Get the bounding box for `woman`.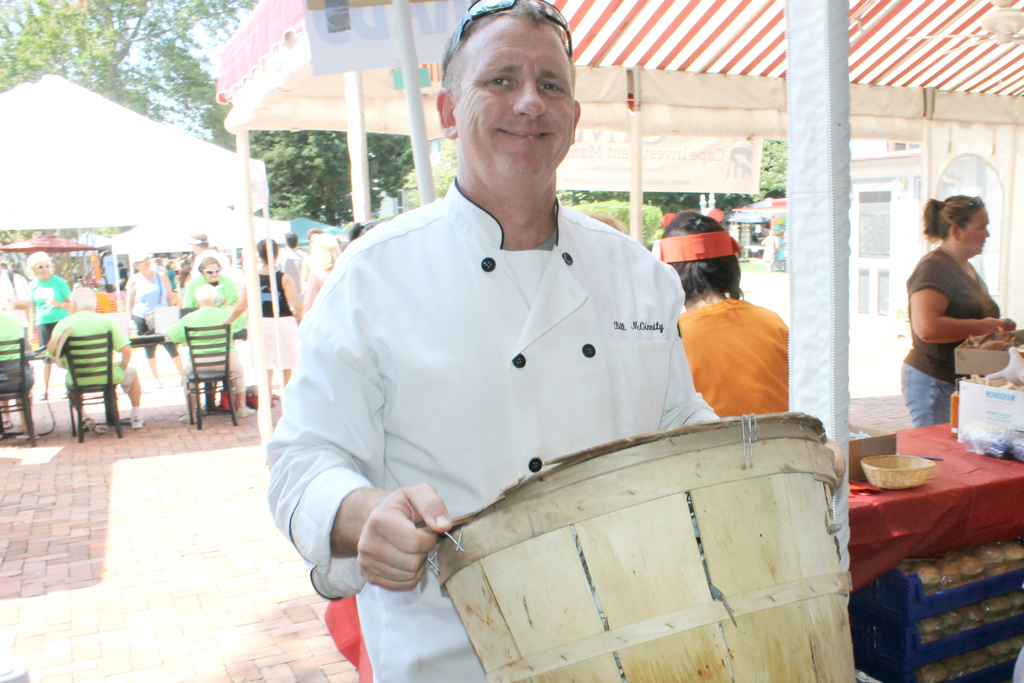
detection(28, 250, 73, 399).
